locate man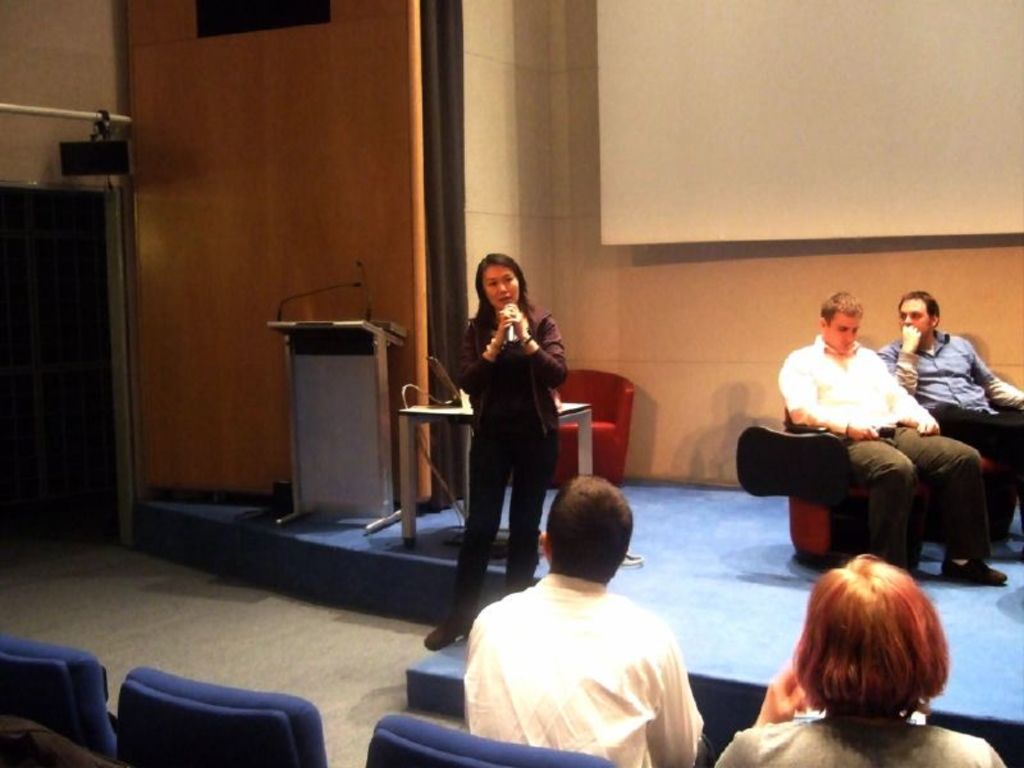
Rect(443, 467, 717, 759)
